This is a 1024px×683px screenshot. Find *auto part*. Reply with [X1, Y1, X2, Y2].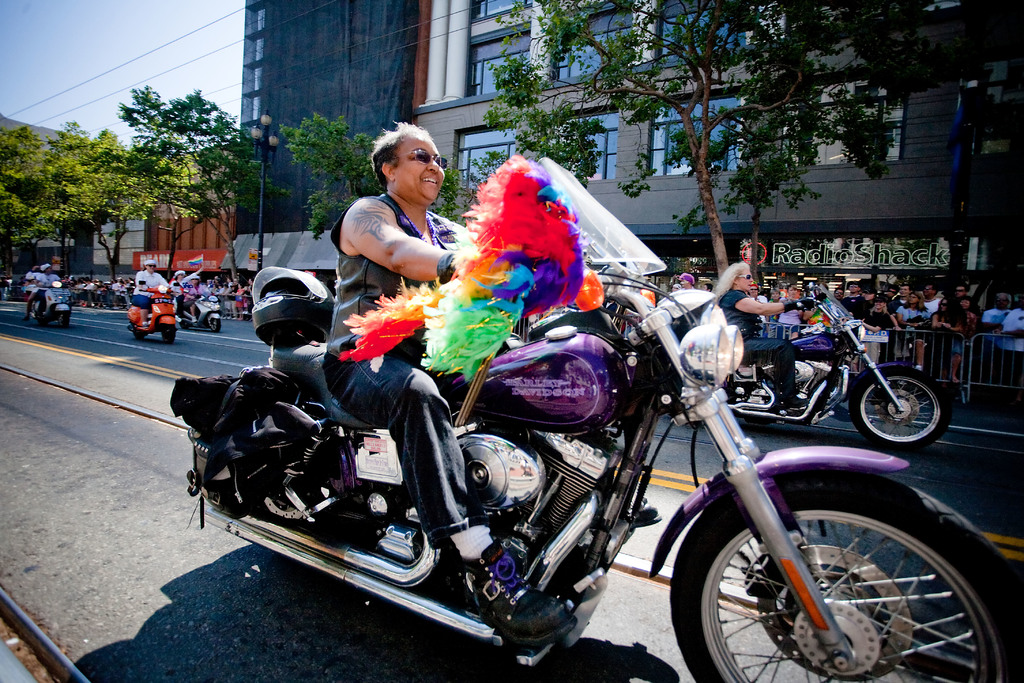
[680, 481, 1023, 682].
